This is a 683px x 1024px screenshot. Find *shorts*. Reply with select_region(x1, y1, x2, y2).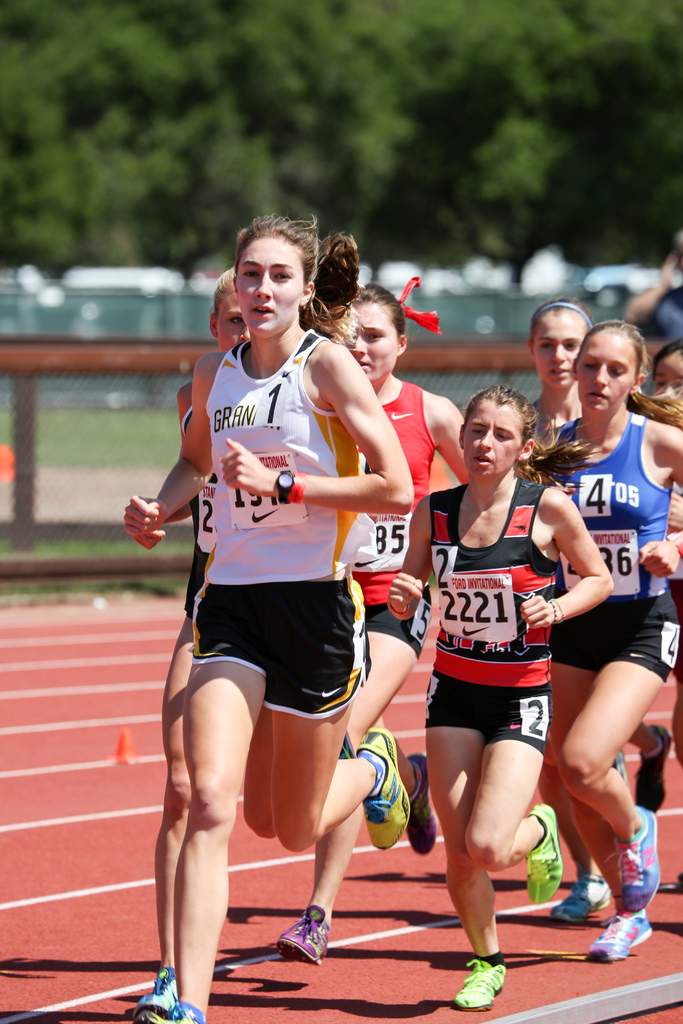
select_region(202, 591, 385, 715).
